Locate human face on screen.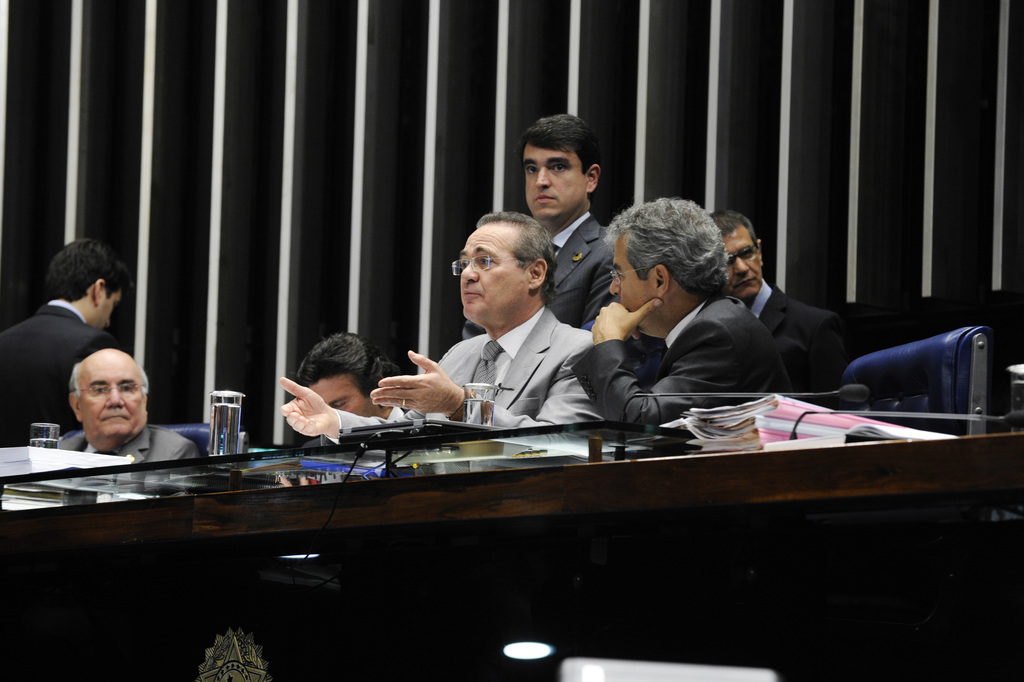
On screen at (x1=606, y1=232, x2=663, y2=332).
